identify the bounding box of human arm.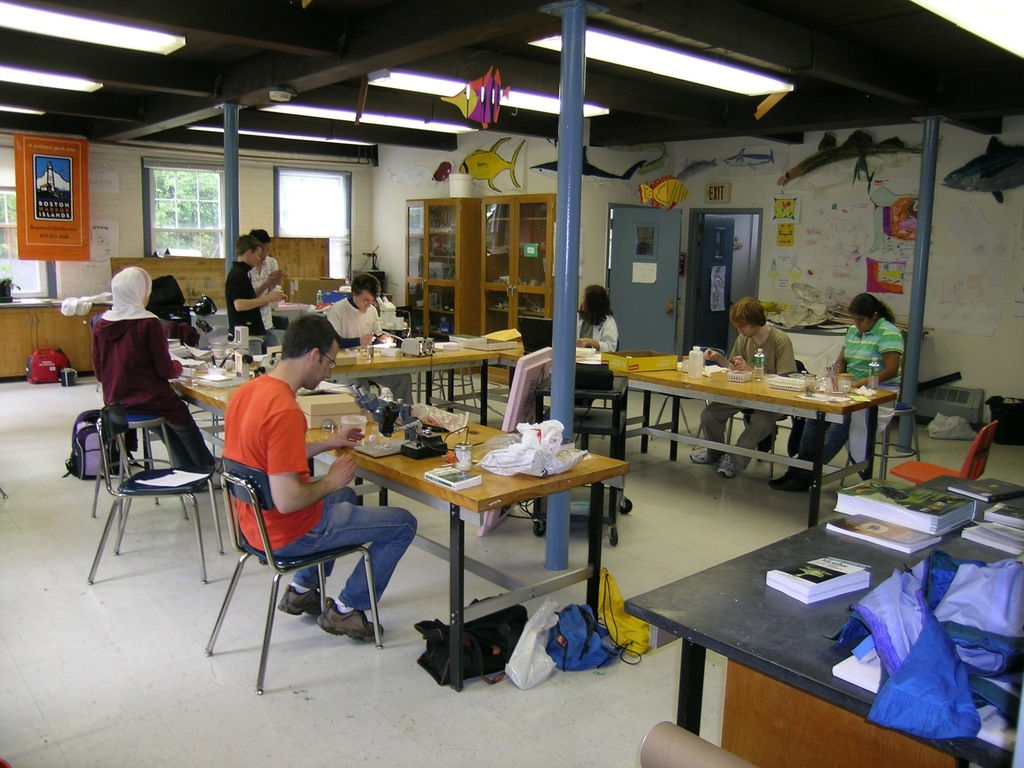
(left=247, top=271, right=285, bottom=295).
